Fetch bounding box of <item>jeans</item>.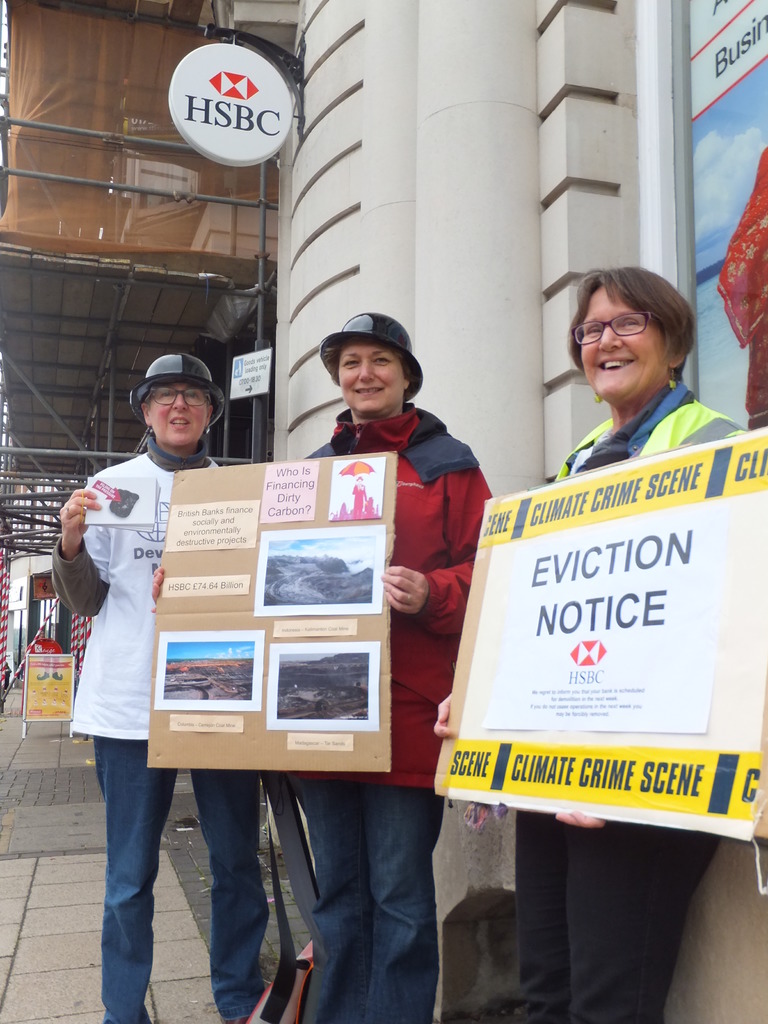
Bbox: 294:781:448:1023.
